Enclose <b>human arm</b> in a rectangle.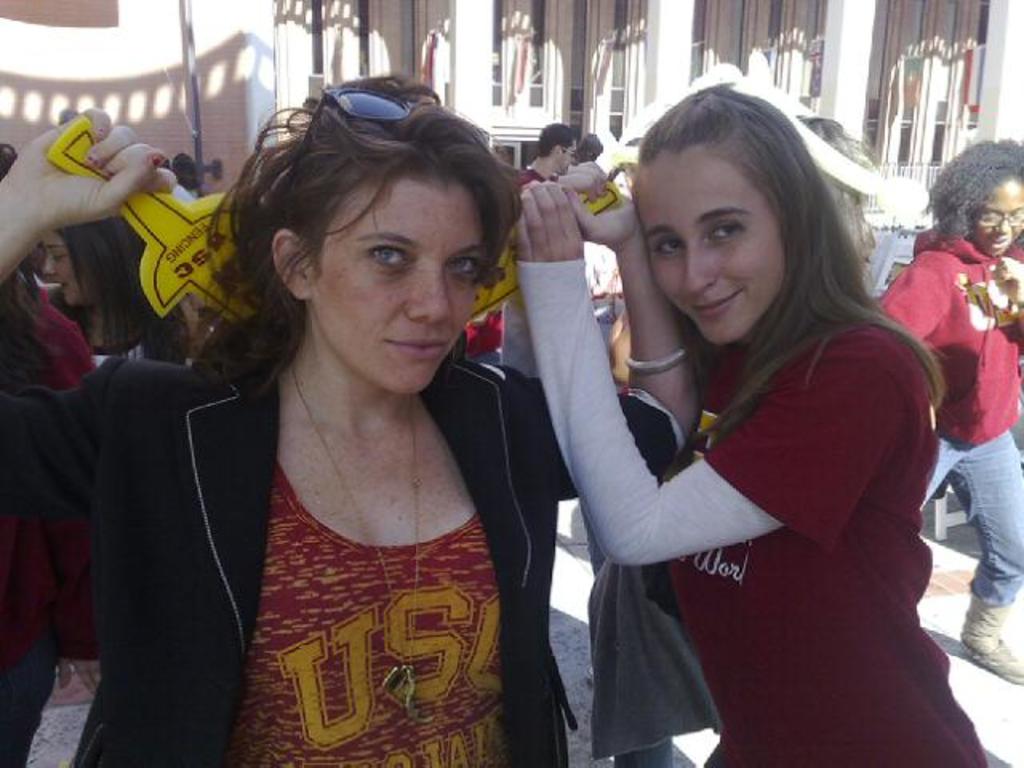
<bbox>0, 106, 166, 542</bbox>.
